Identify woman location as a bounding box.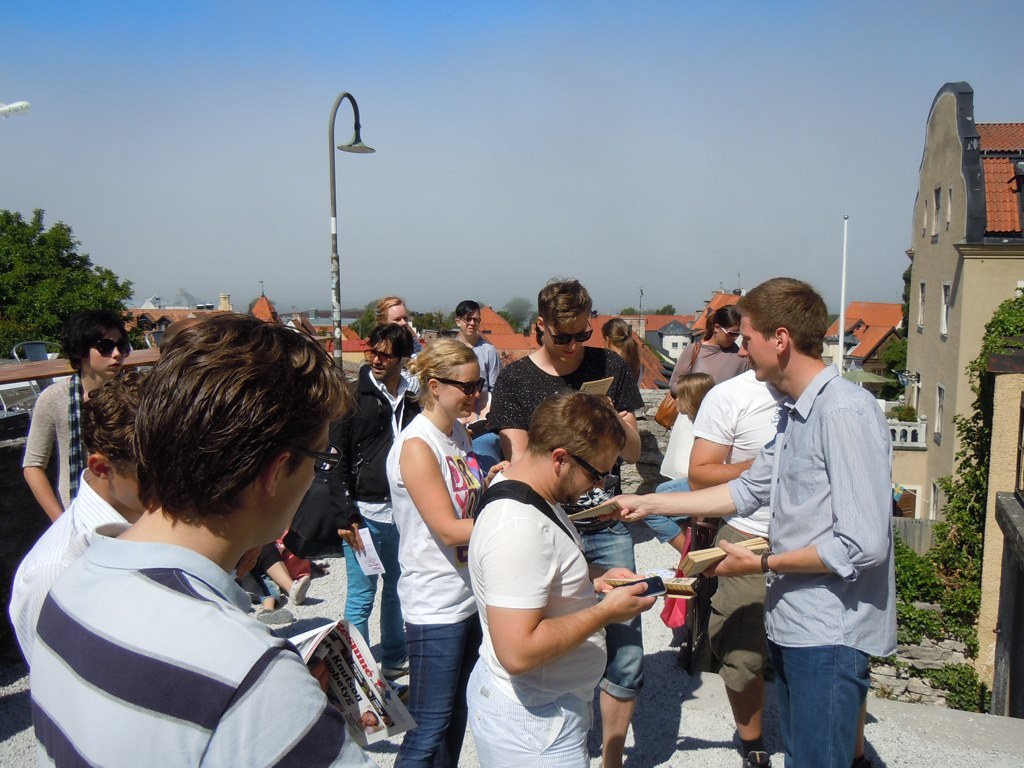
601,316,647,401.
